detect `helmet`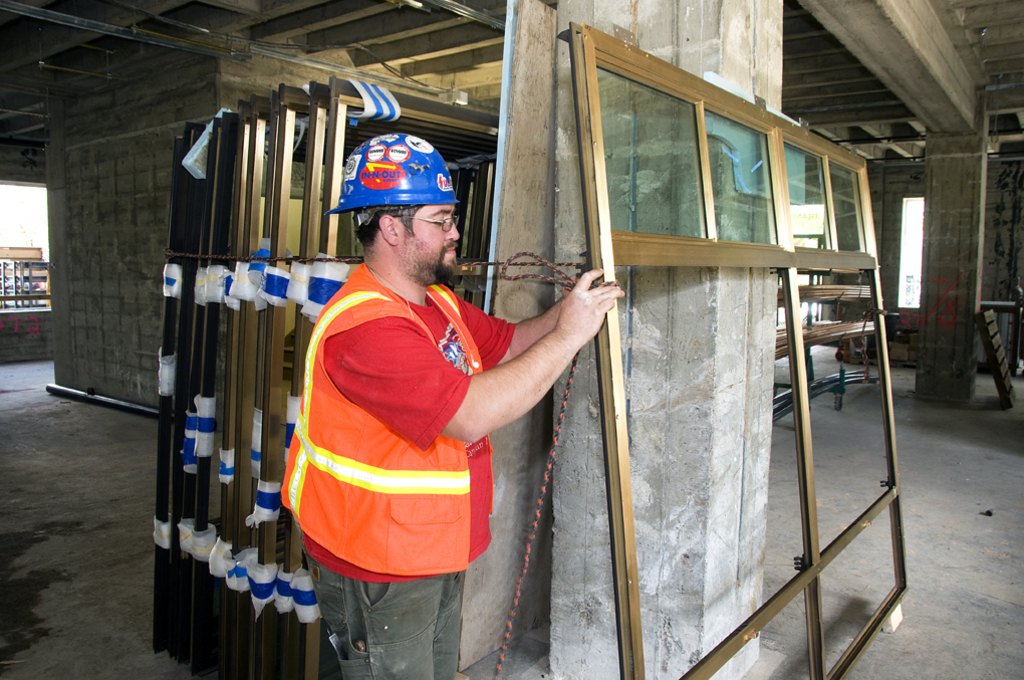
(331,131,467,236)
